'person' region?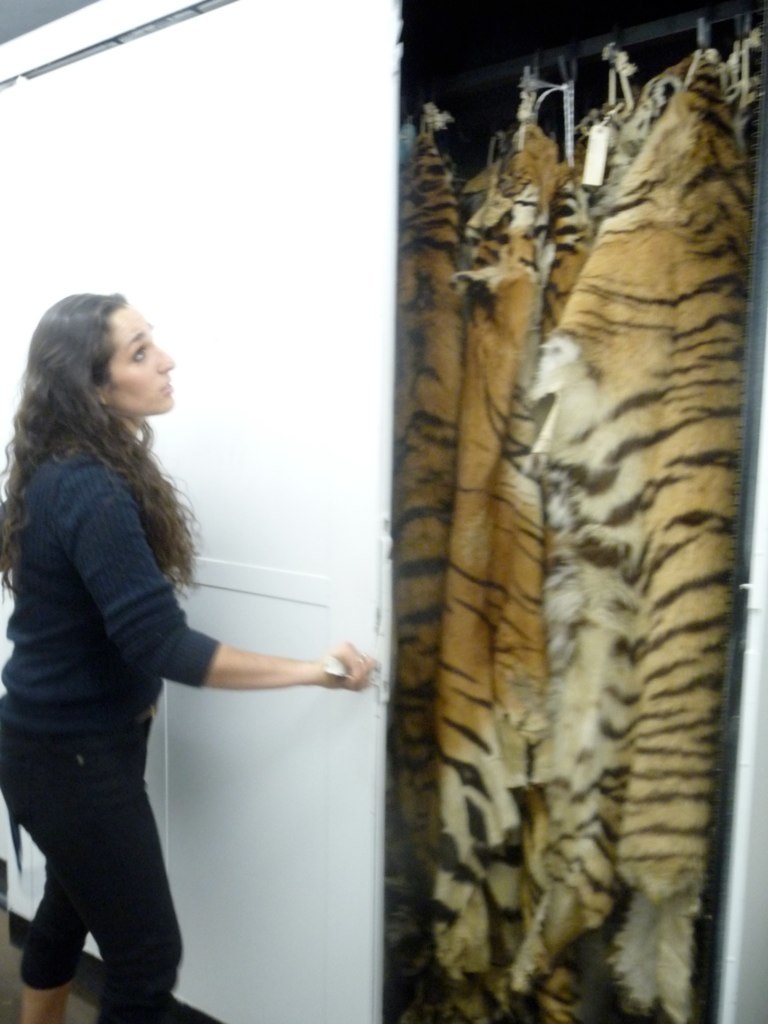
<region>0, 293, 380, 1023</region>
